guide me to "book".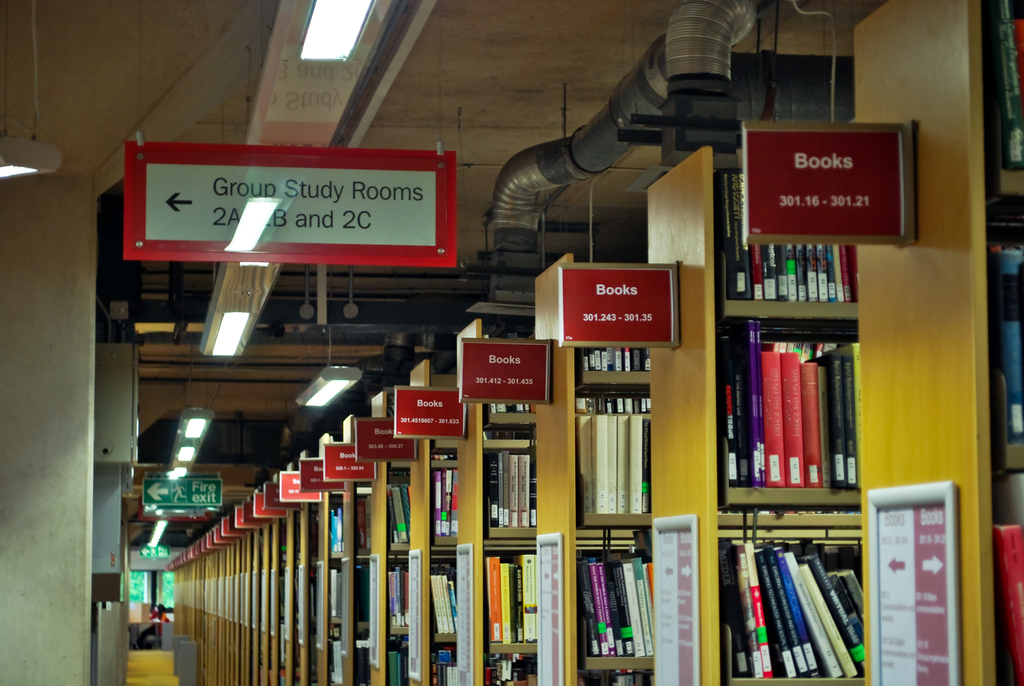
Guidance: box(573, 411, 660, 517).
